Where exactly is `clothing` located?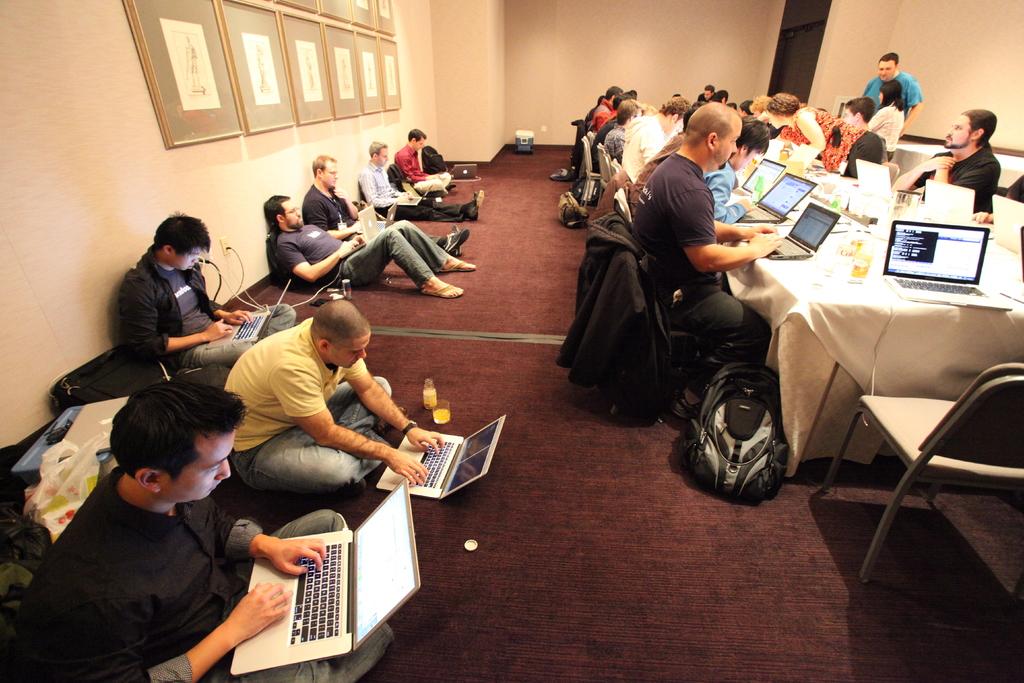
Its bounding box is pyautogui.locateOnScreen(623, 113, 661, 179).
